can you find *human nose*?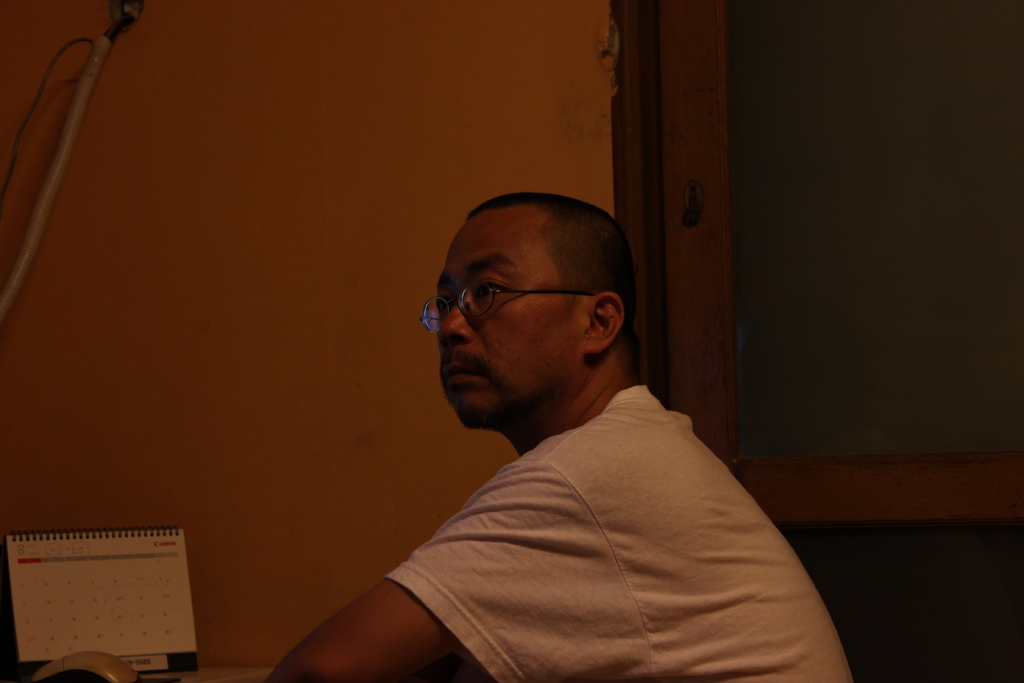
Yes, bounding box: <region>440, 305, 474, 345</region>.
